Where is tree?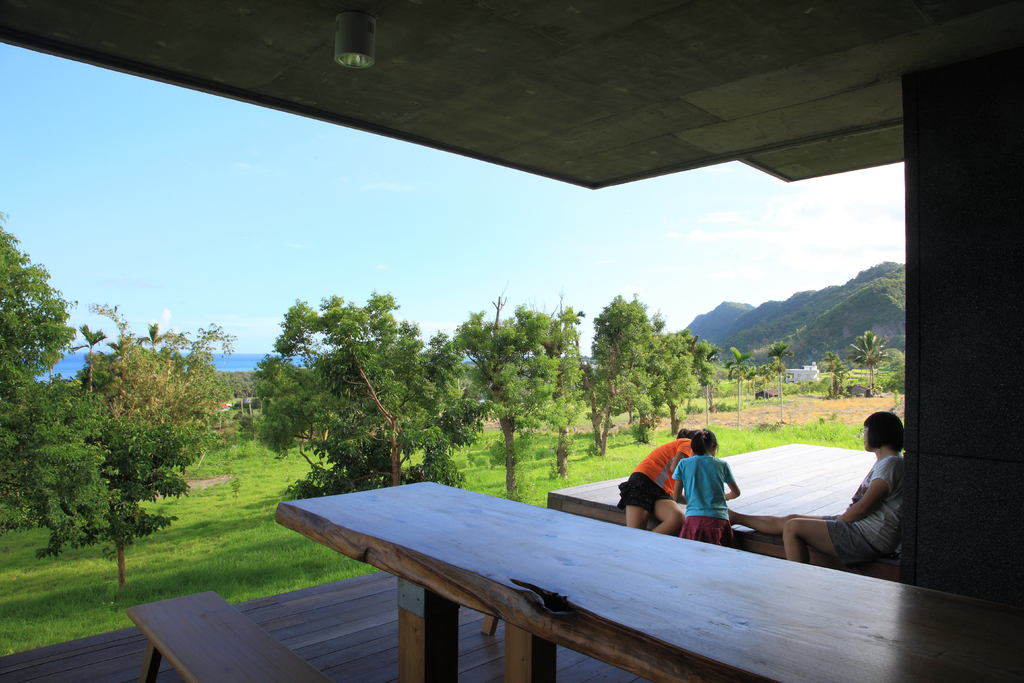
<box>66,286,257,593</box>.
